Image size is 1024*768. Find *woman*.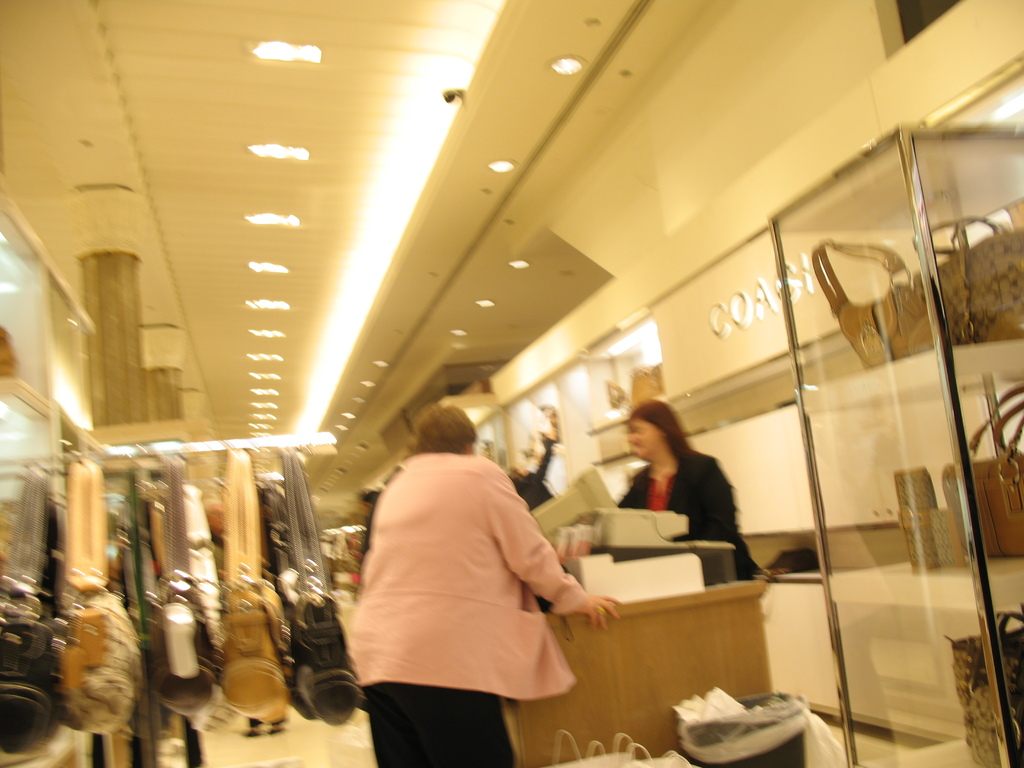
[348, 404, 618, 767].
